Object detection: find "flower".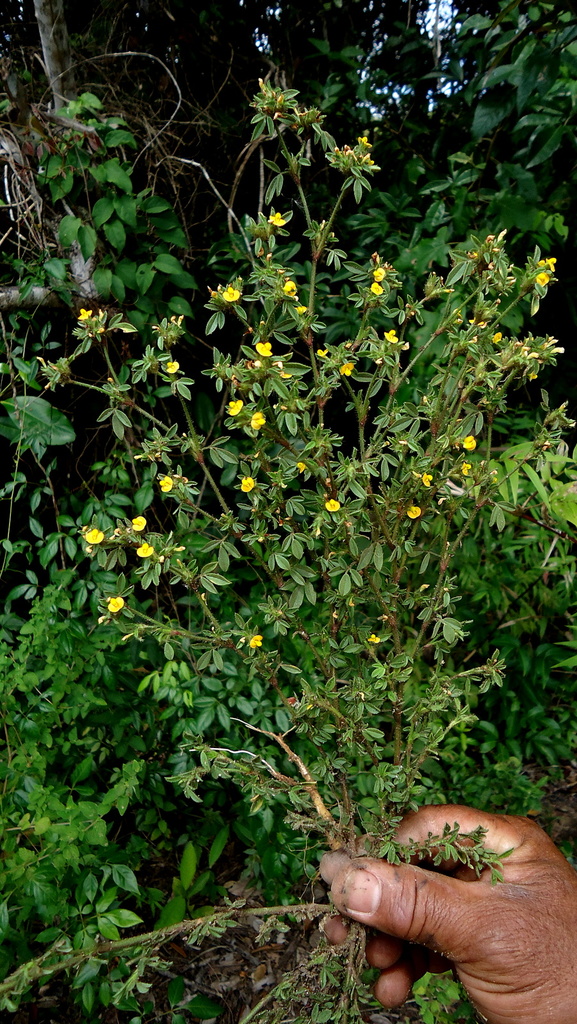
x1=235 y1=478 x2=251 y2=497.
